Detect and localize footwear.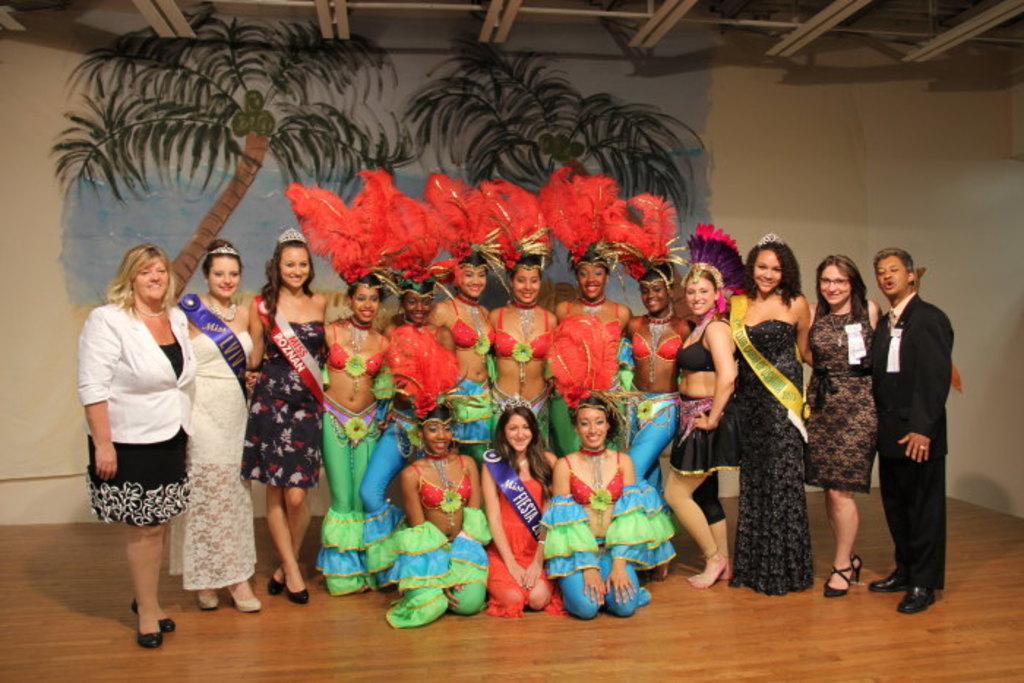
Localized at 268, 562, 293, 595.
